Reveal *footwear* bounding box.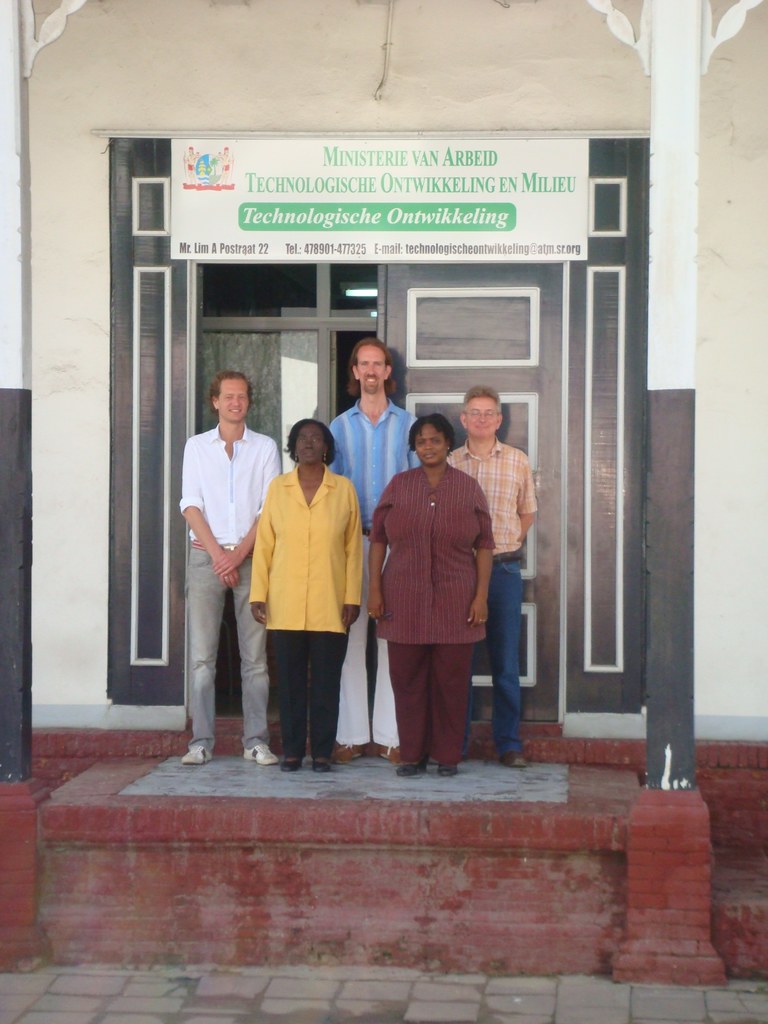
Revealed: 184,743,211,760.
